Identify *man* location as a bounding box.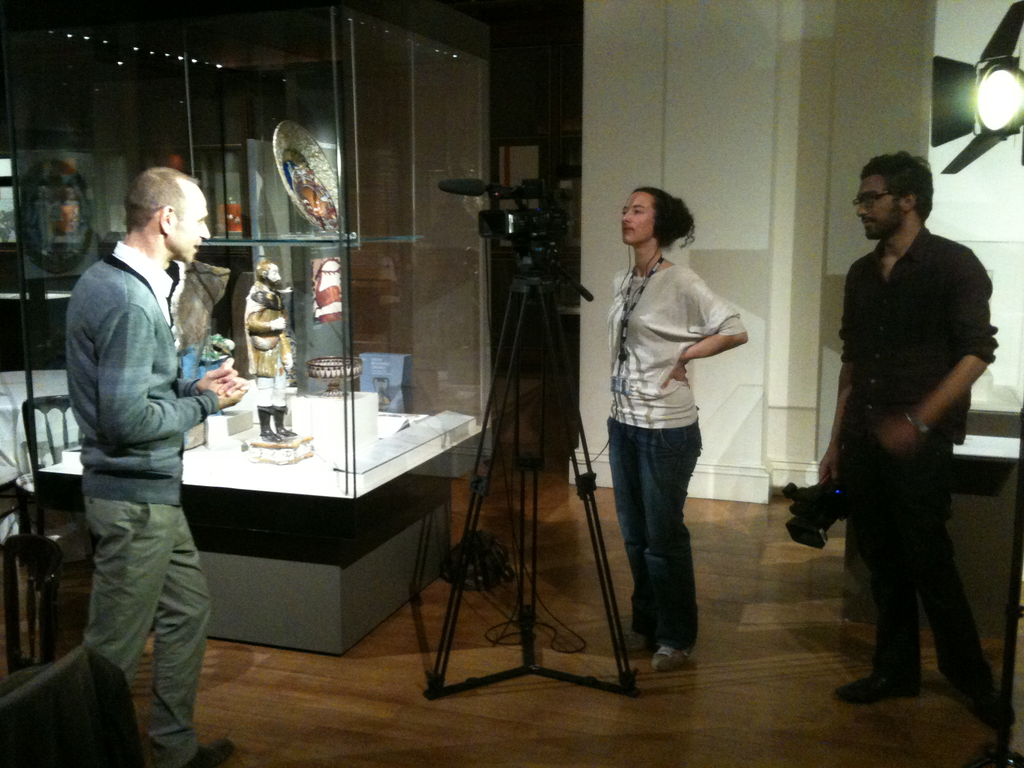
(792,138,1007,734).
